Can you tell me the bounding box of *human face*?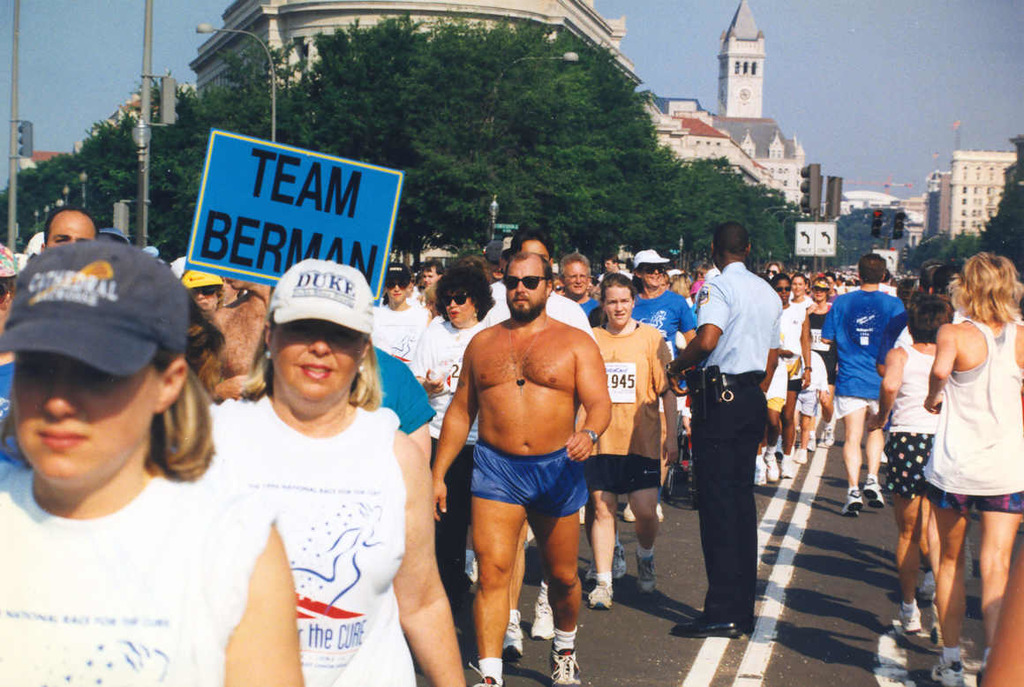
<bbox>639, 260, 666, 290</bbox>.
